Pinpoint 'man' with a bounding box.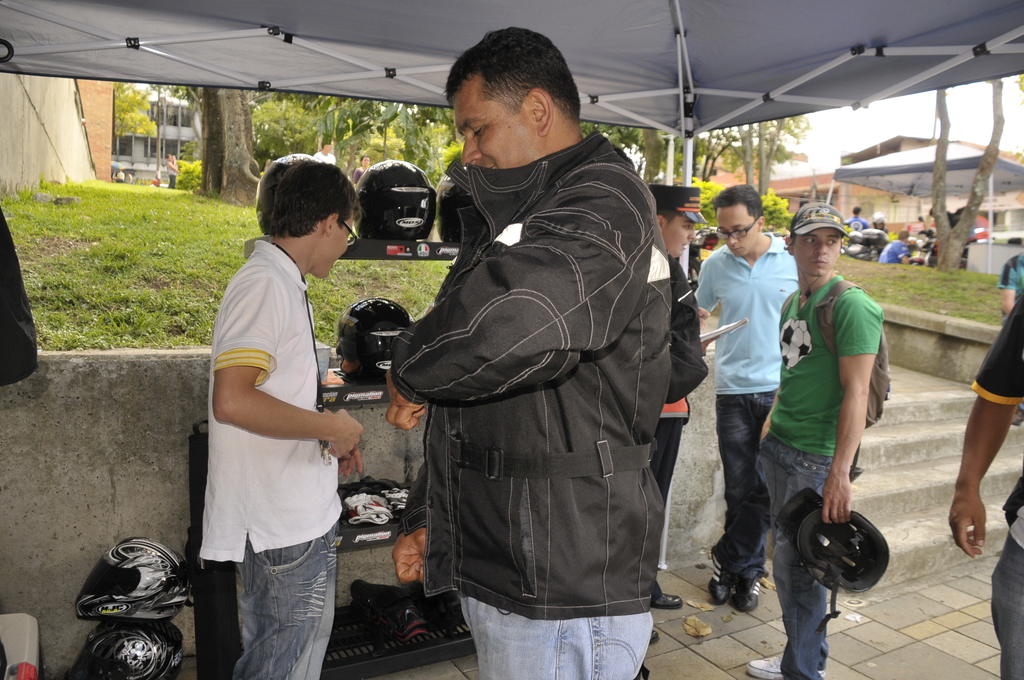
753 191 885 679.
